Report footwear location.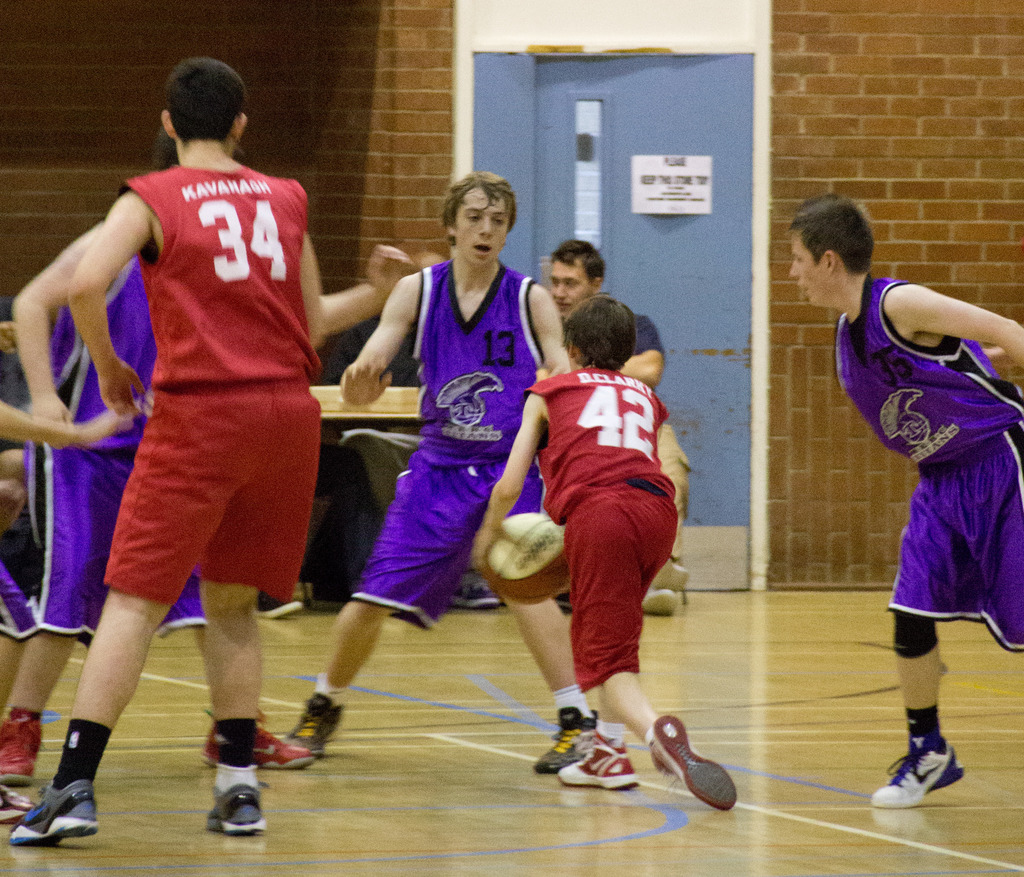
Report: [207, 785, 267, 842].
